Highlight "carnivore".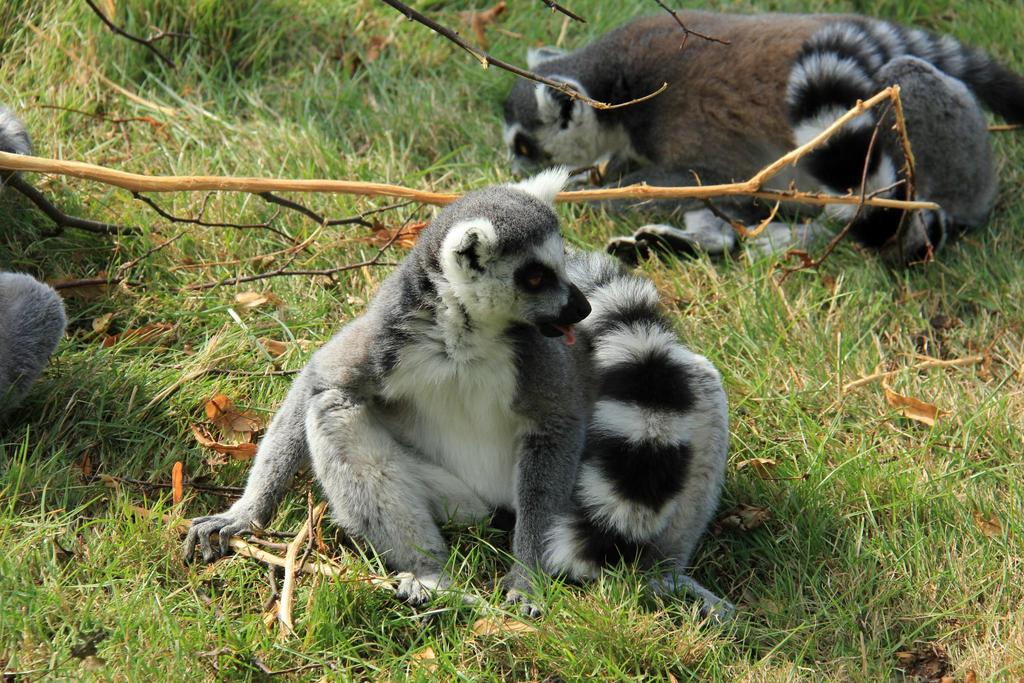
Highlighted region: 0:111:56:427.
